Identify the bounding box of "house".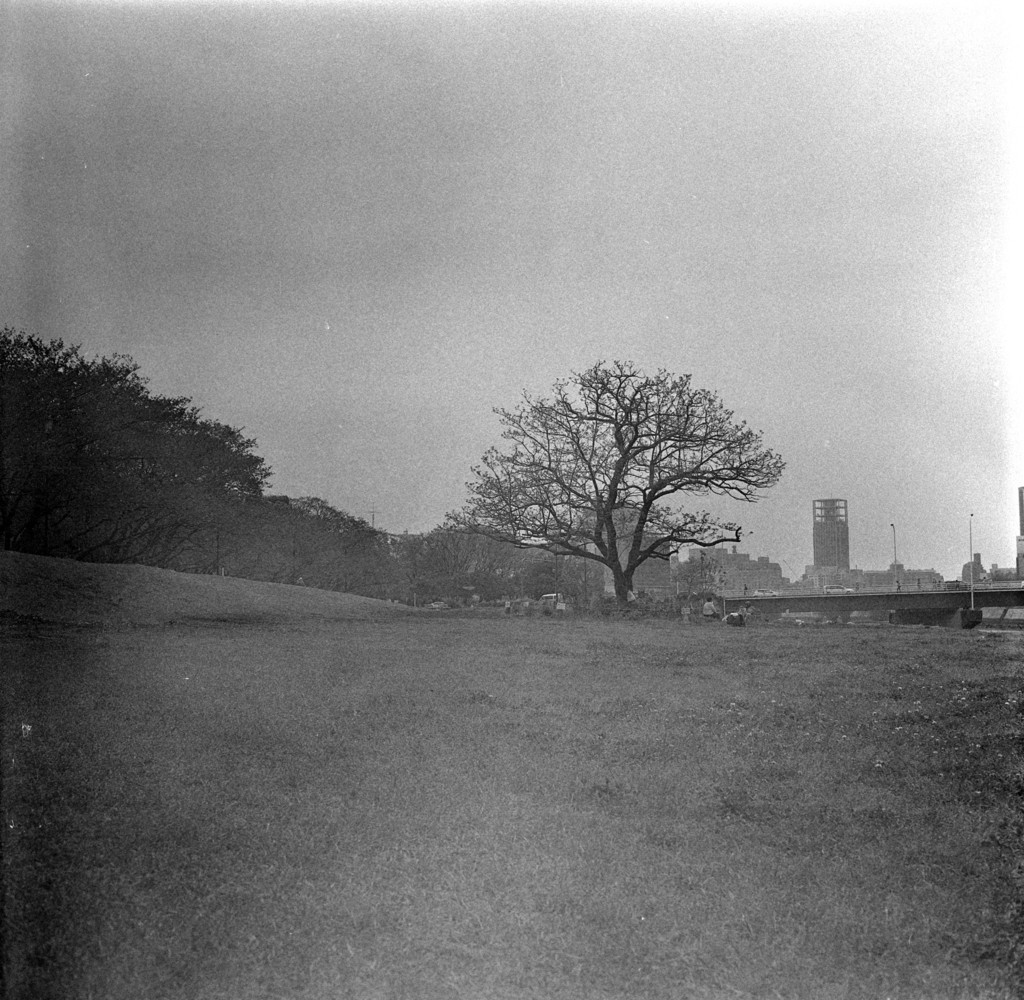
left=842, top=558, right=938, bottom=596.
